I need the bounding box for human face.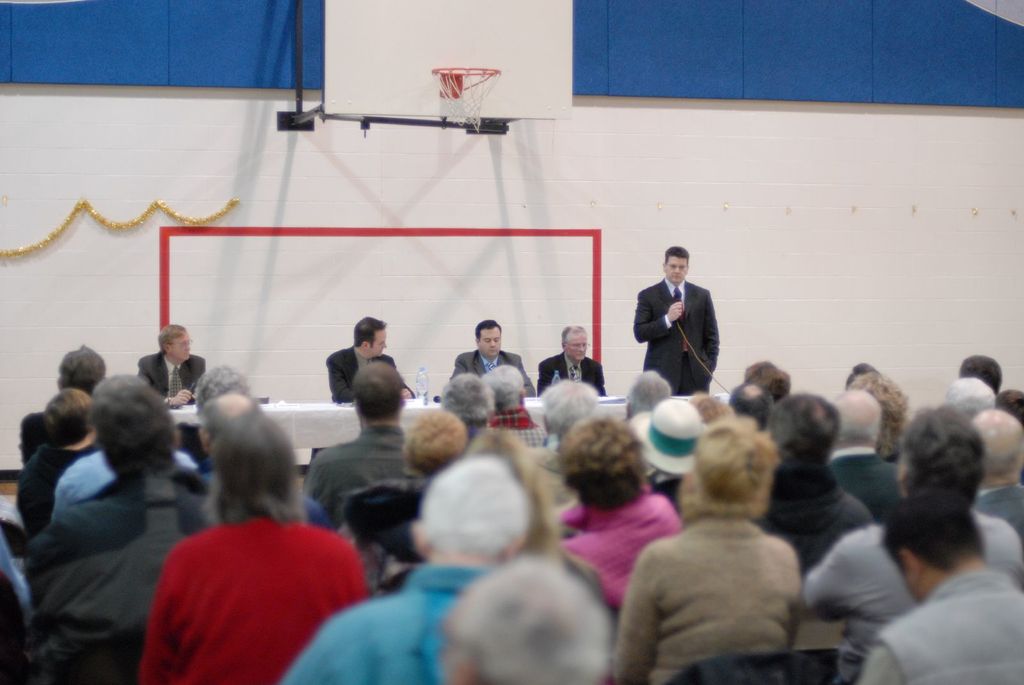
Here it is: bbox=[567, 332, 587, 363].
